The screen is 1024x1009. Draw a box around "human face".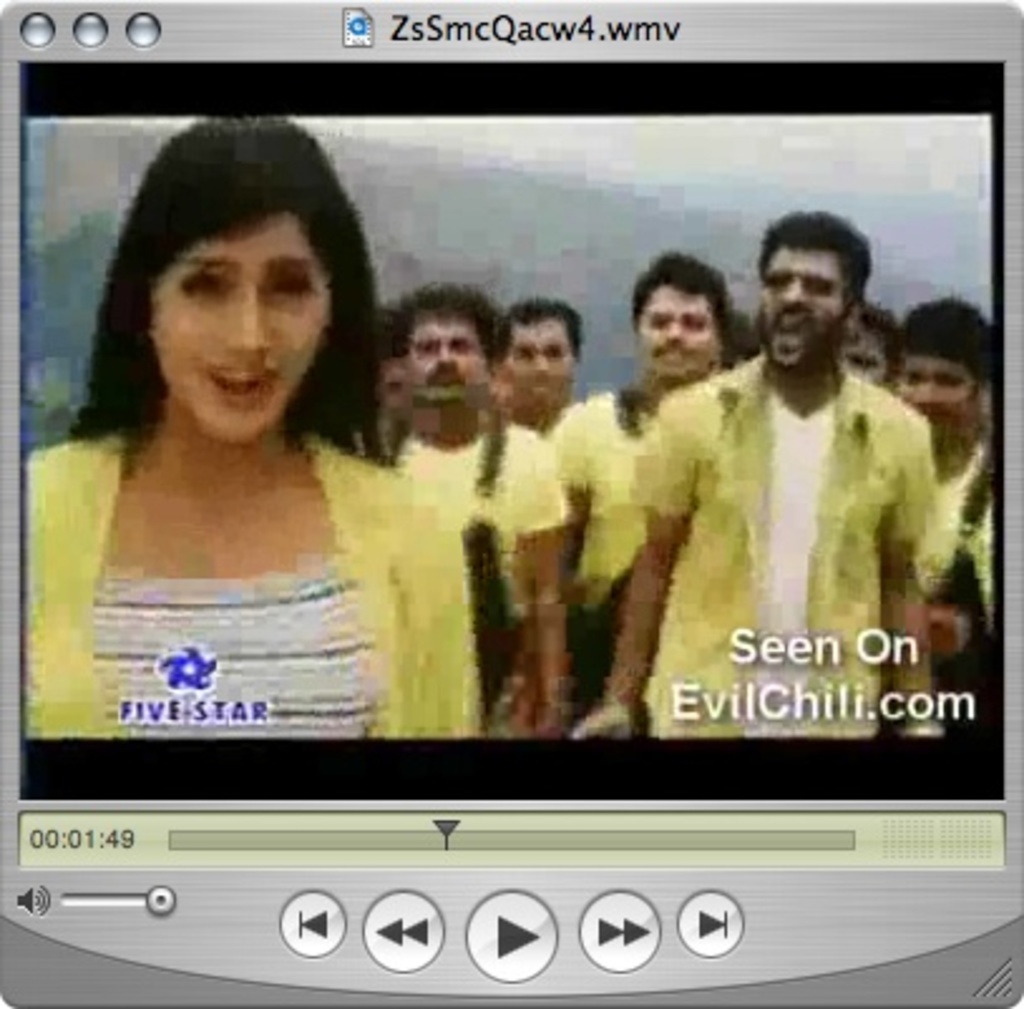
757 244 845 367.
